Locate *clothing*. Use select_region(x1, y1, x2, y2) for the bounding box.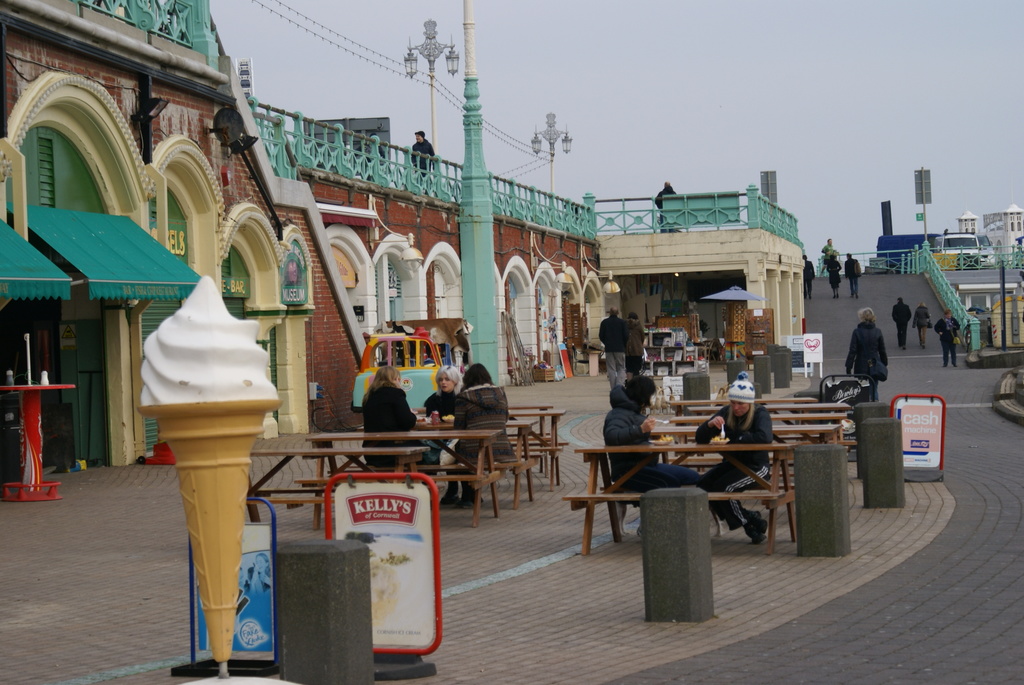
select_region(845, 255, 863, 291).
